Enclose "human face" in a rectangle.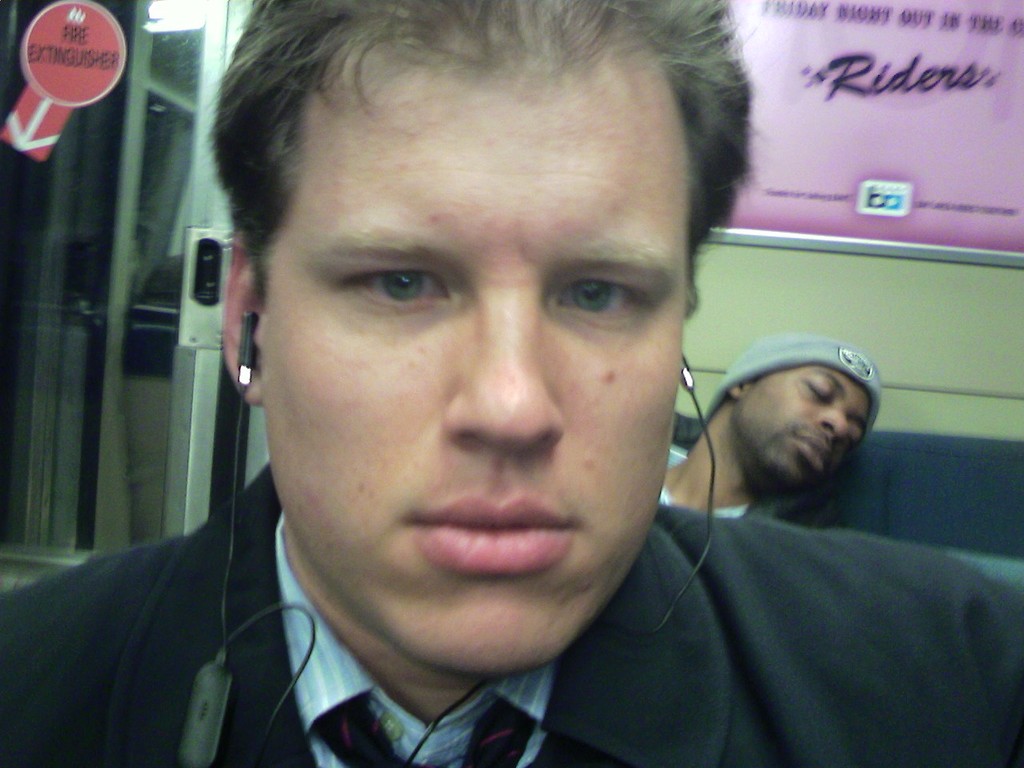
{"left": 266, "top": 69, "right": 687, "bottom": 677}.
